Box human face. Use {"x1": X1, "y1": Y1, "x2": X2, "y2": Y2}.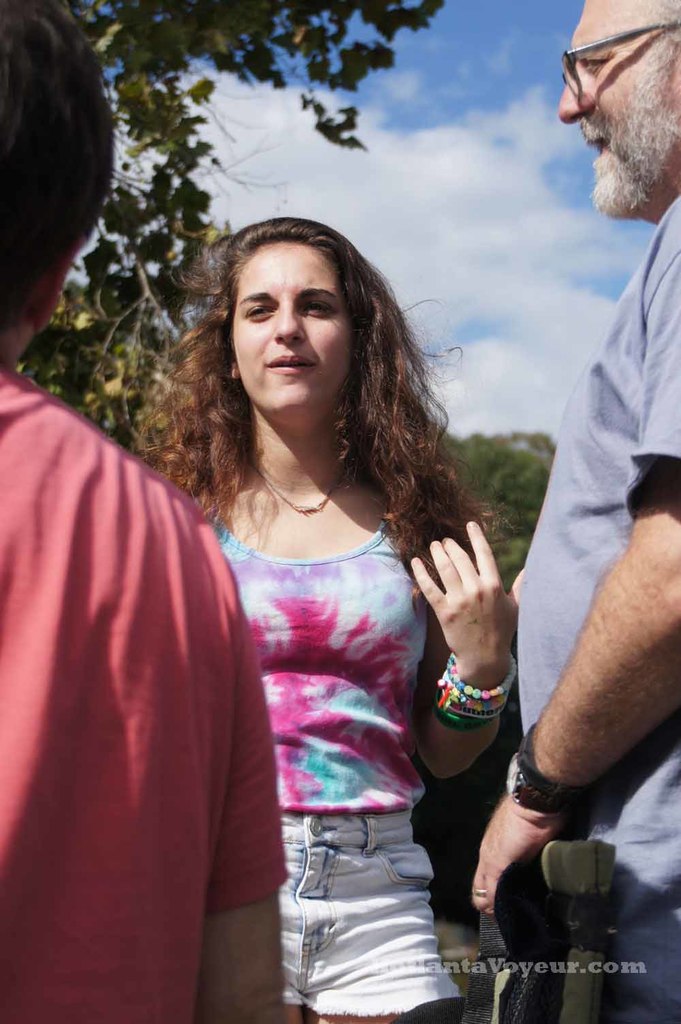
{"x1": 233, "y1": 238, "x2": 362, "y2": 410}.
